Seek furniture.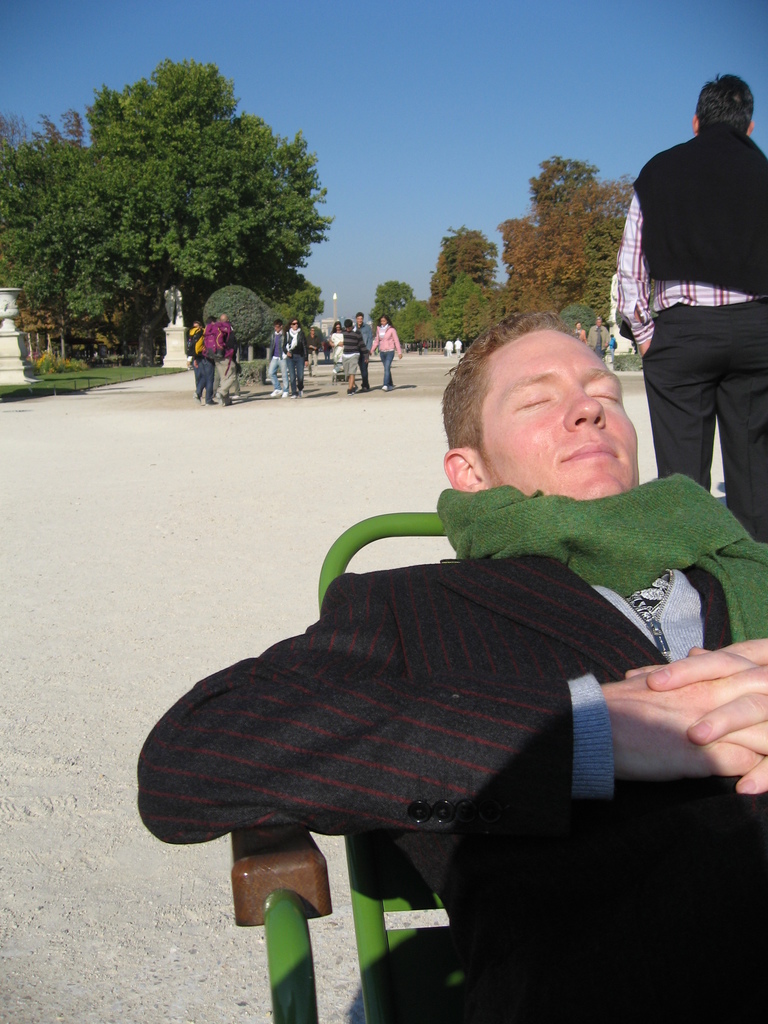
(231,516,767,1023).
